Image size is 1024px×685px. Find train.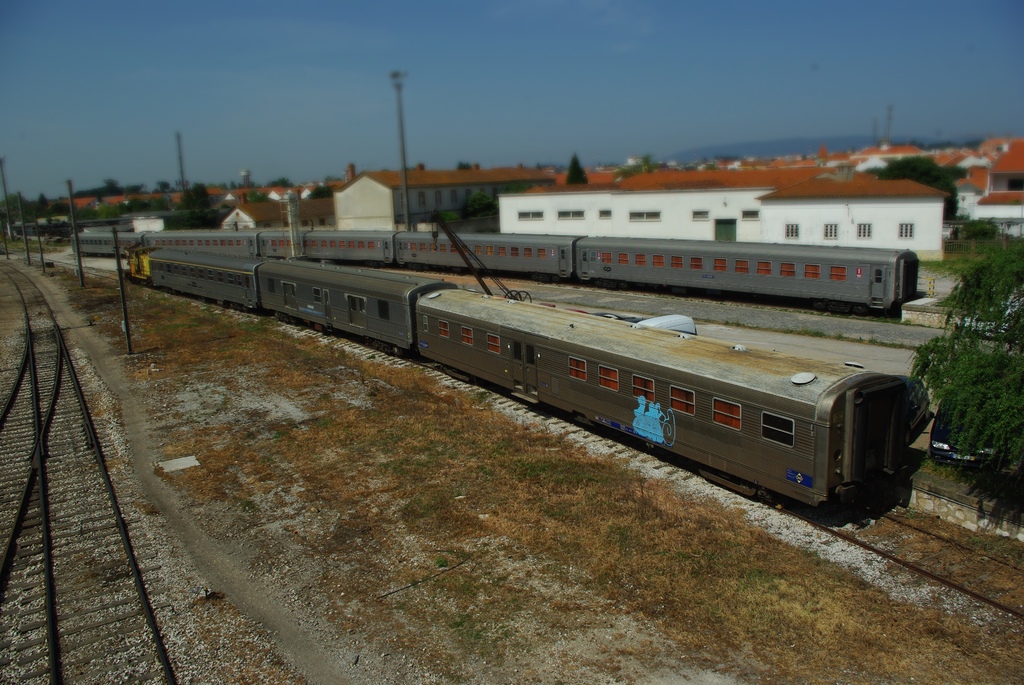
{"left": 77, "top": 224, "right": 925, "bottom": 324}.
